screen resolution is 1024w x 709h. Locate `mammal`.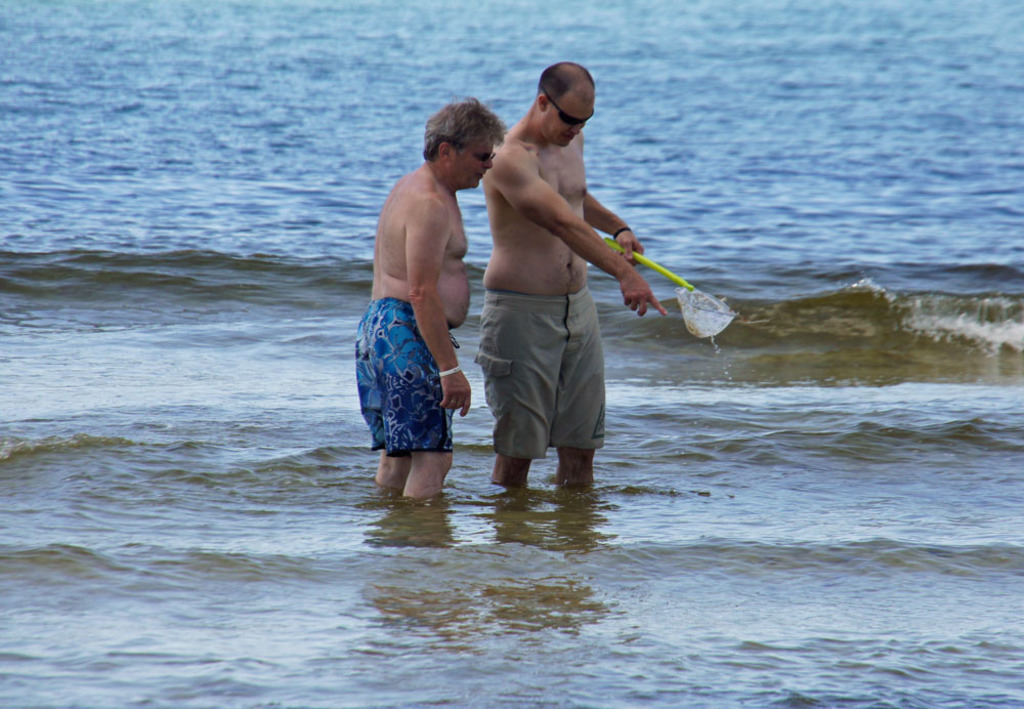
{"x1": 354, "y1": 90, "x2": 514, "y2": 502}.
